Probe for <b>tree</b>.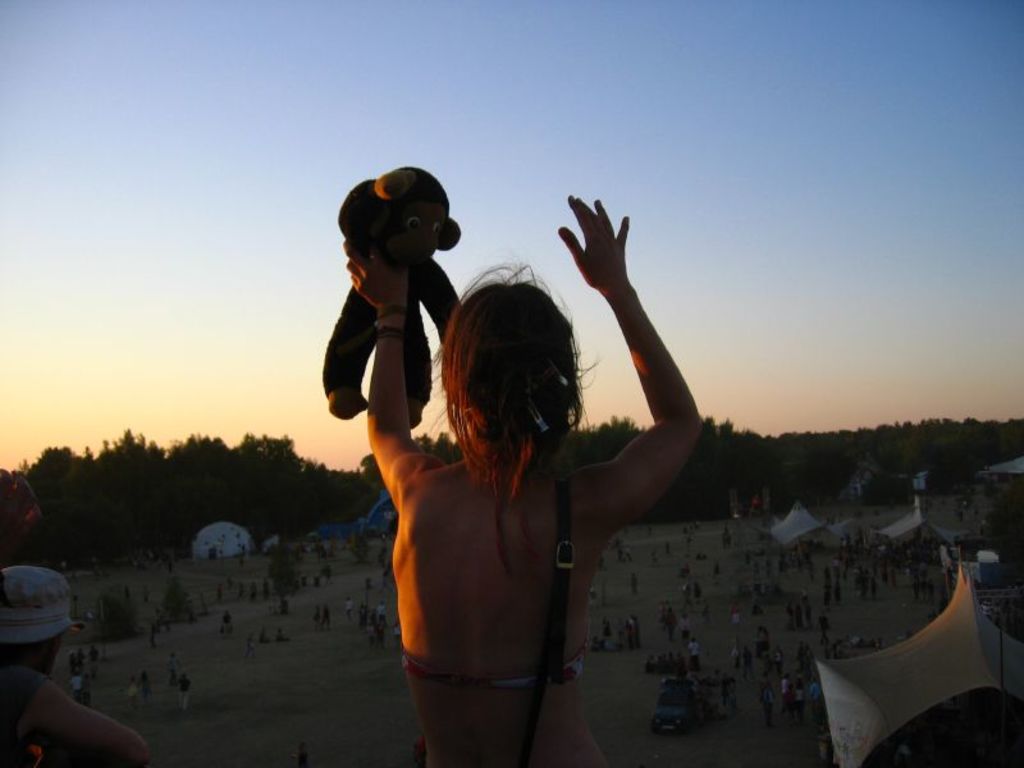
Probe result: 780 429 836 471.
